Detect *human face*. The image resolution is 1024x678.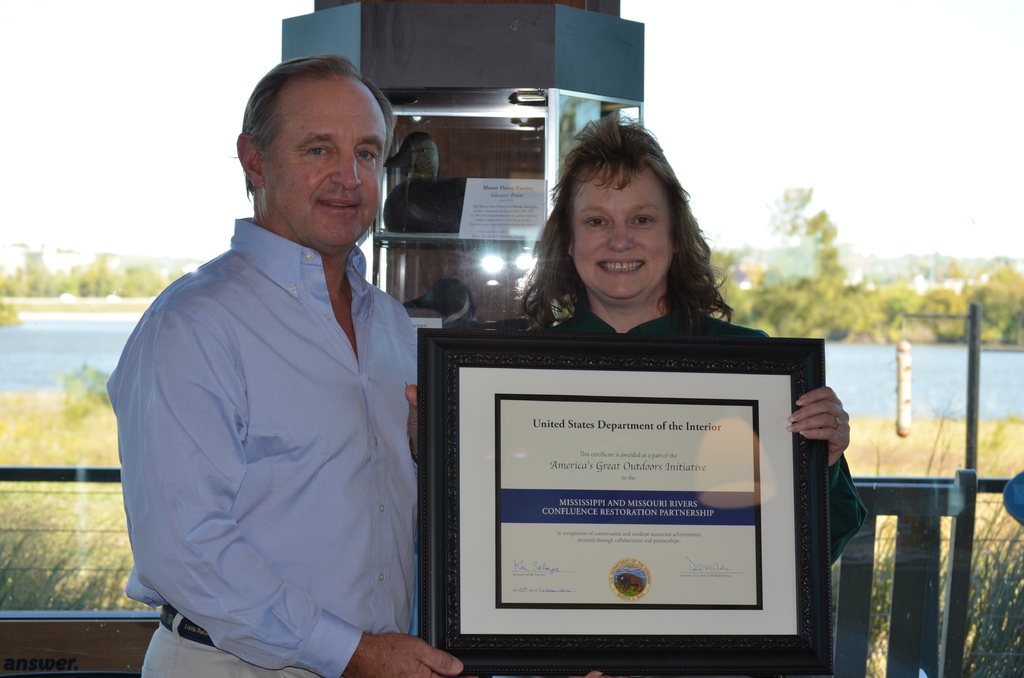
[563, 152, 675, 298].
